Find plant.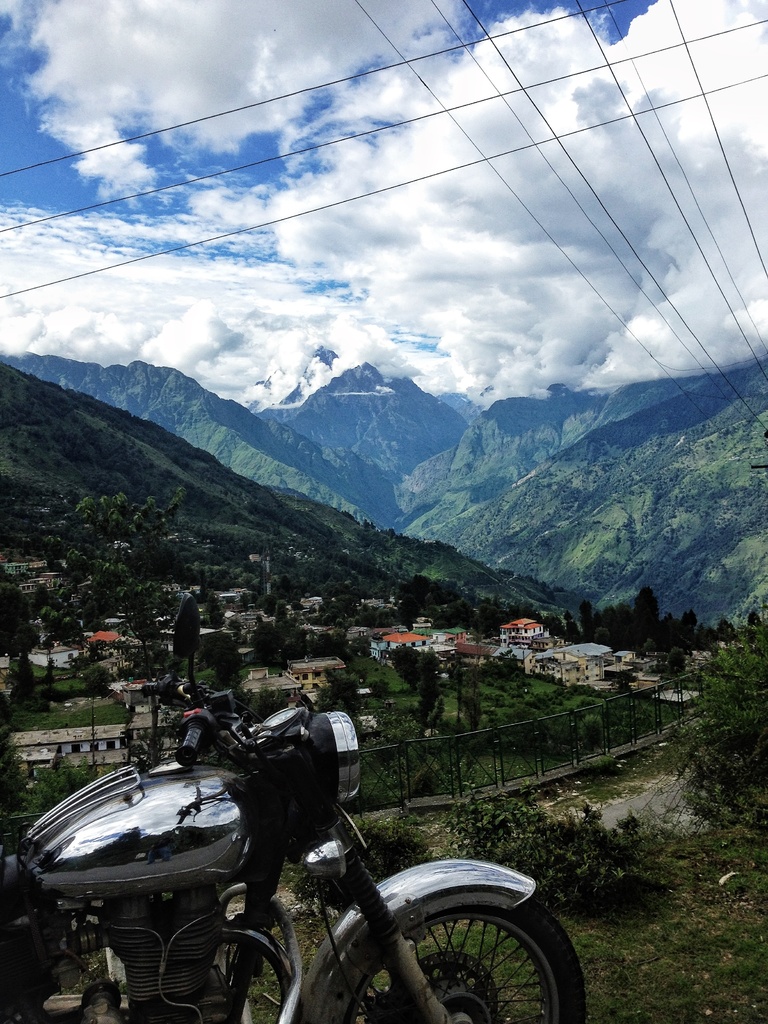
bbox(0, 742, 32, 833).
